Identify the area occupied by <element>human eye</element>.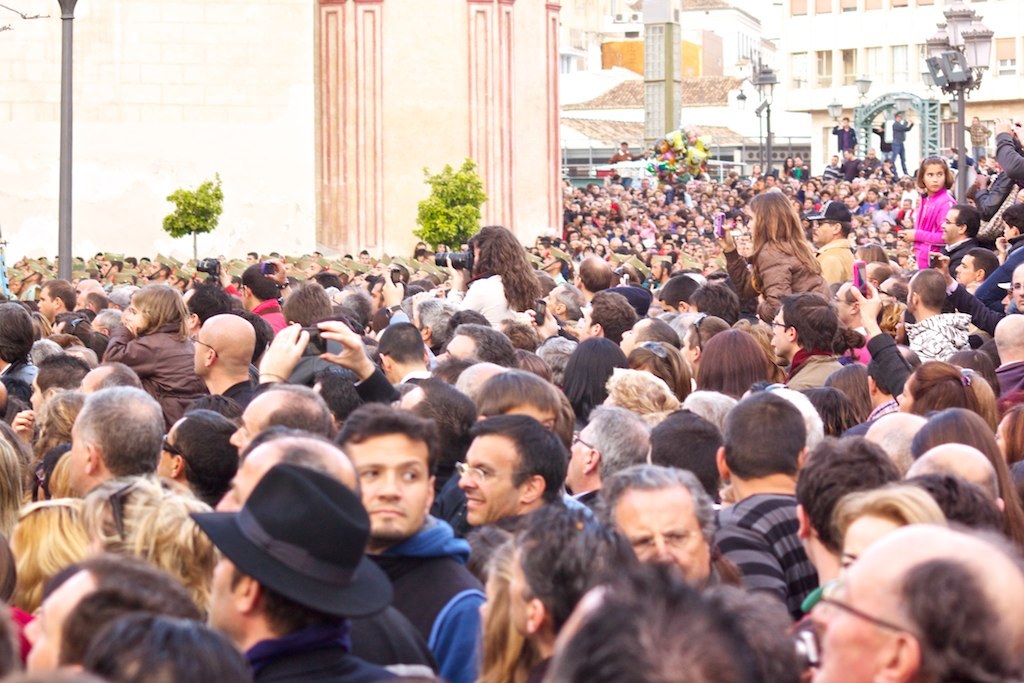
Area: (left=356, top=466, right=378, bottom=479).
